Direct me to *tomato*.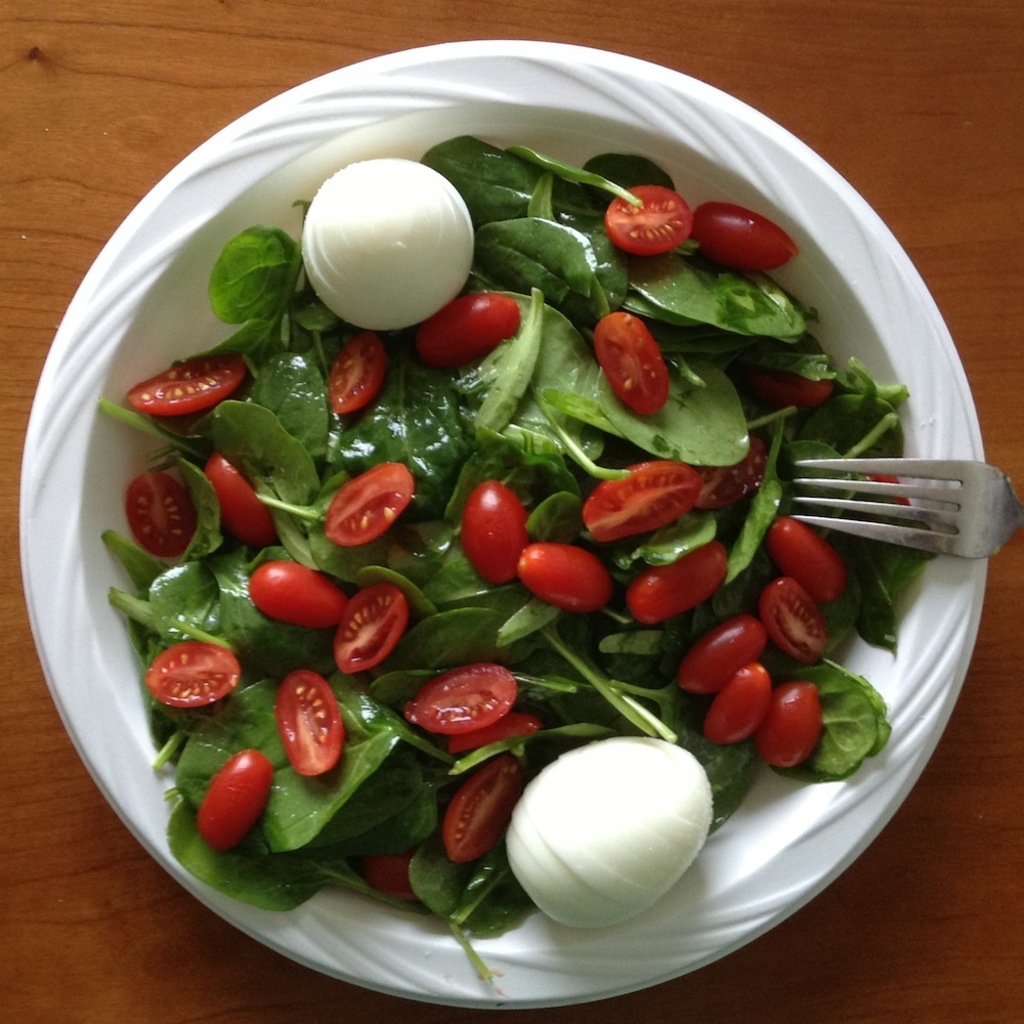
Direction: [750,683,820,774].
